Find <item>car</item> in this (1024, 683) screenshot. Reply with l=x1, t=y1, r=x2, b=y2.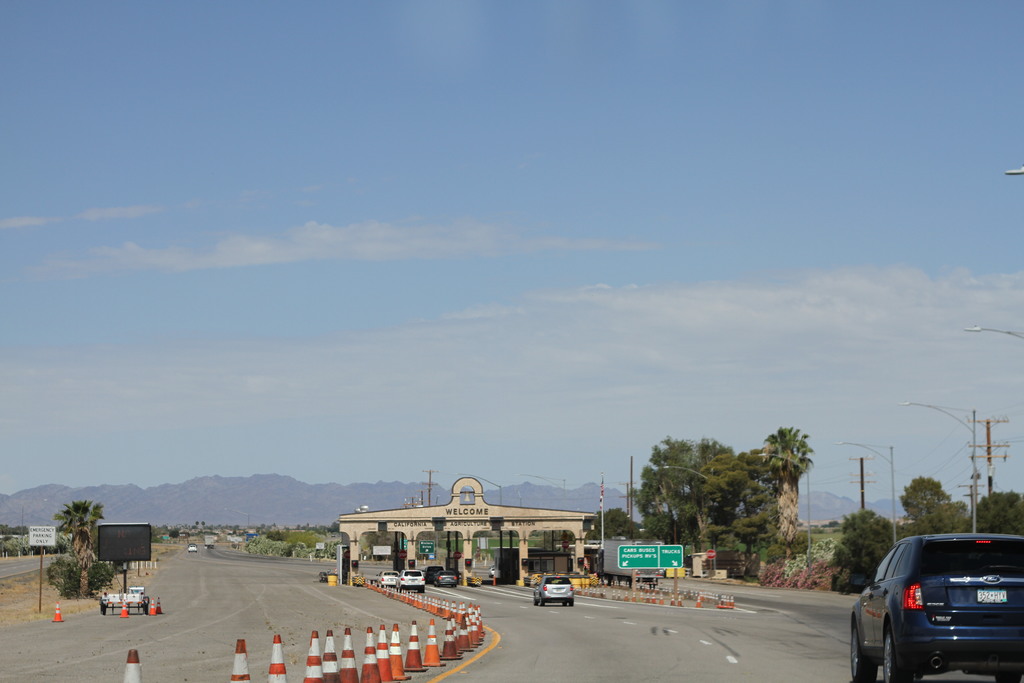
l=849, t=532, r=1023, b=682.
